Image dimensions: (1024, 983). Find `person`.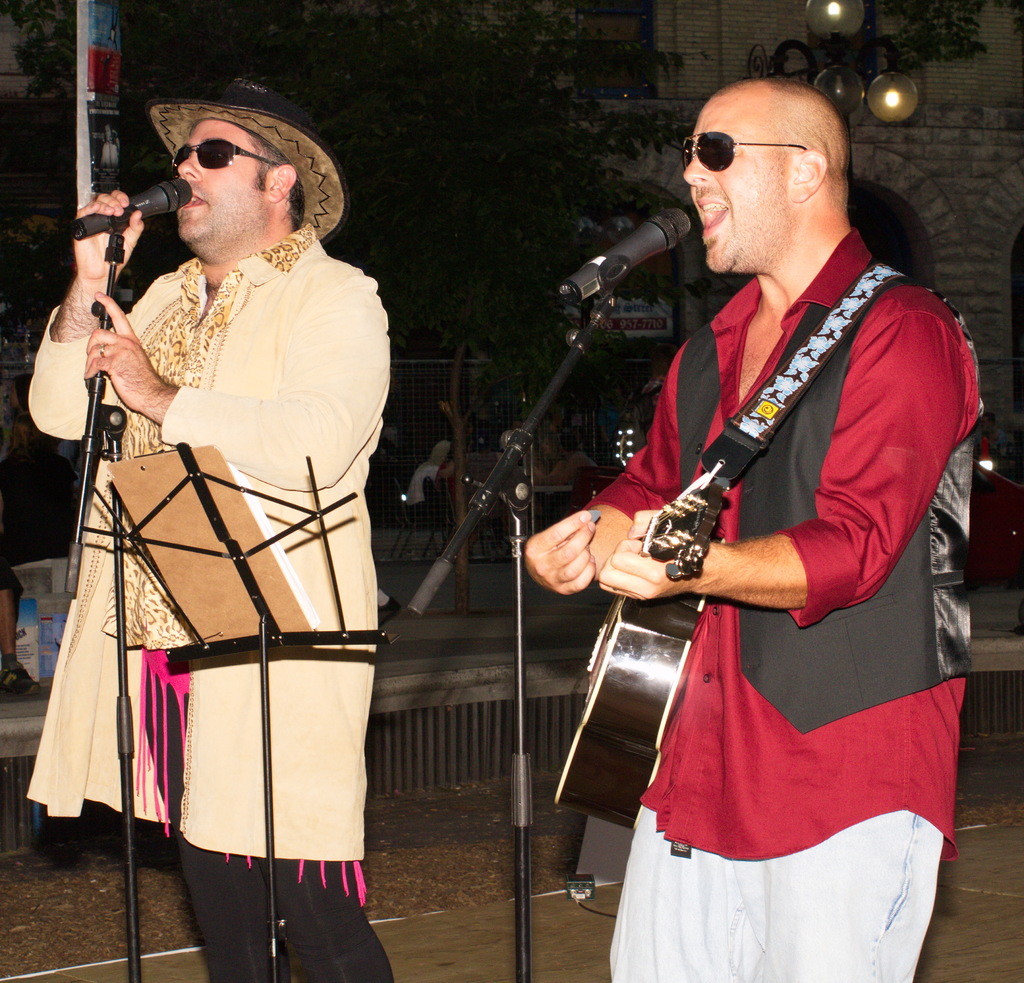
[572,61,963,982].
